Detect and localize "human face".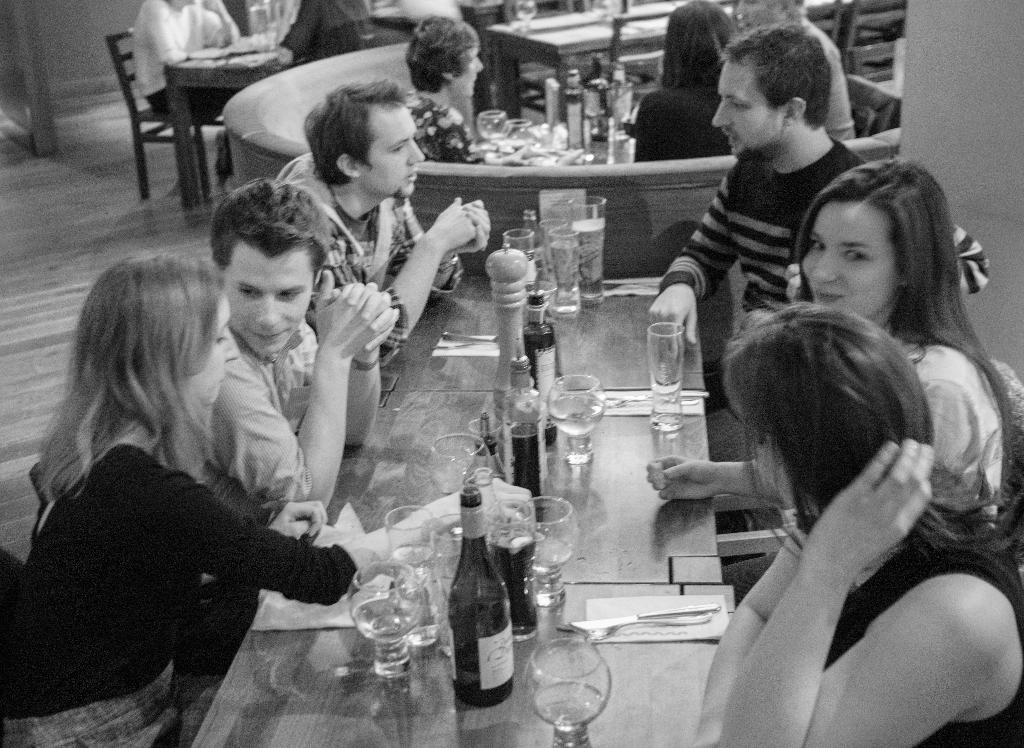
Localized at [left=456, top=40, right=488, bottom=100].
